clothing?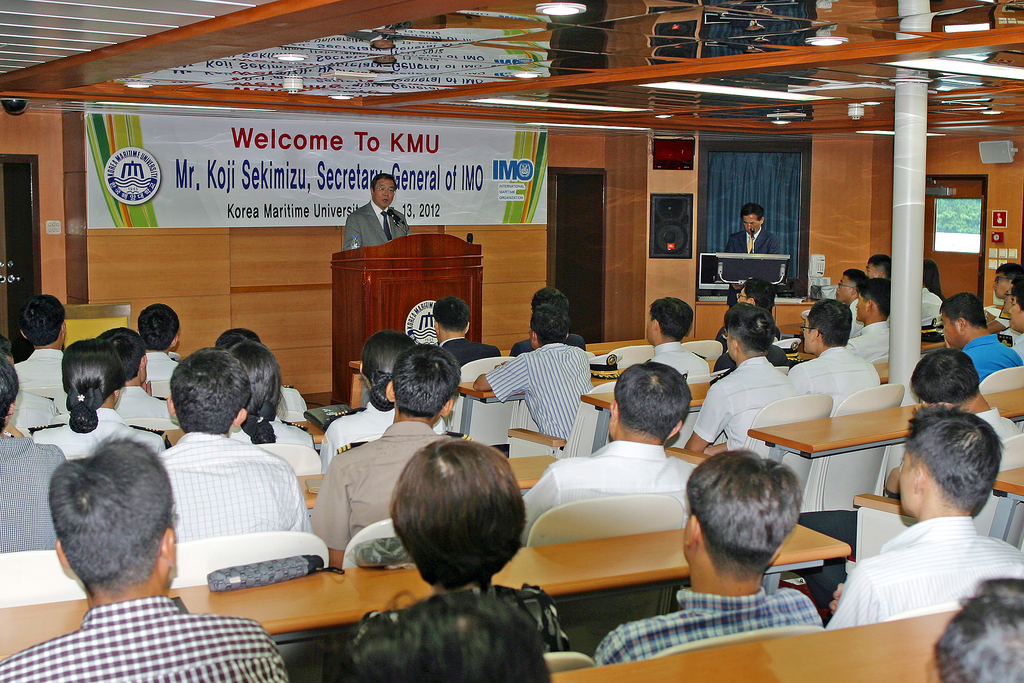
locate(849, 320, 890, 359)
